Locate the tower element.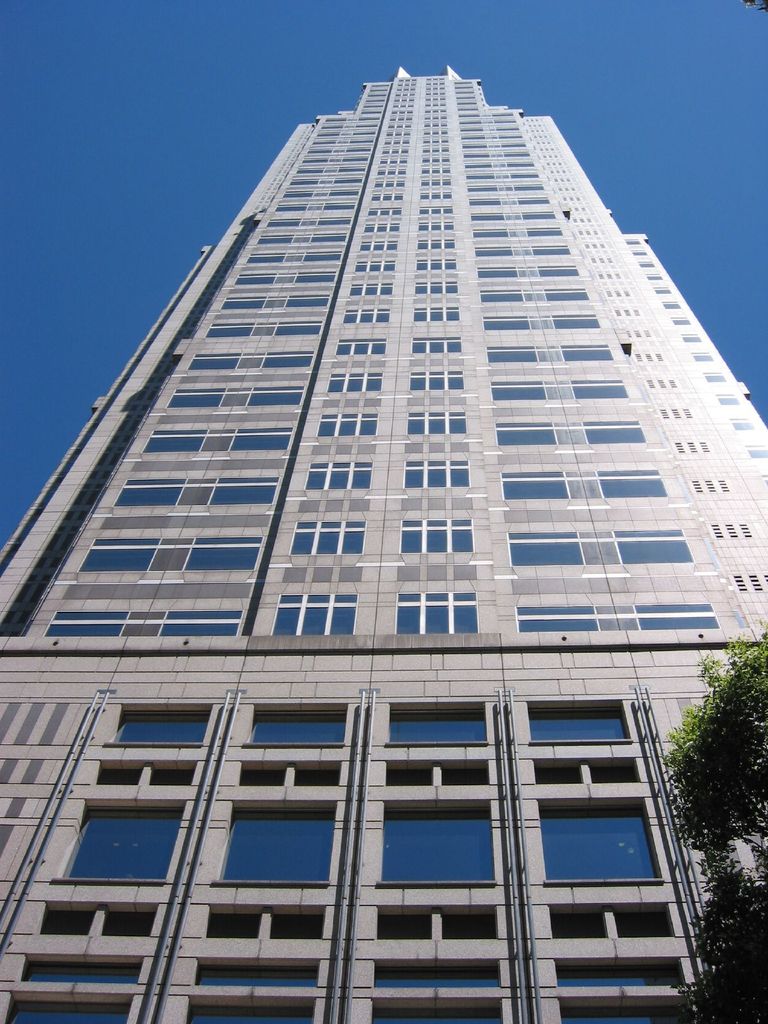
Element bbox: 0 77 749 933.
